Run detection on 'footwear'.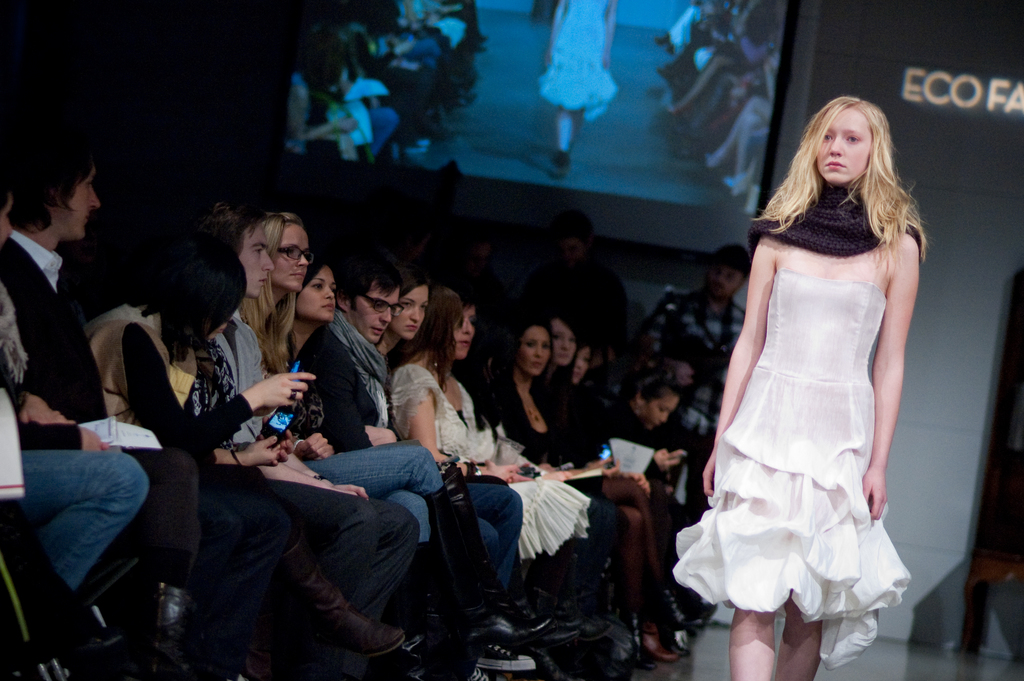
Result: 497:595:539:637.
